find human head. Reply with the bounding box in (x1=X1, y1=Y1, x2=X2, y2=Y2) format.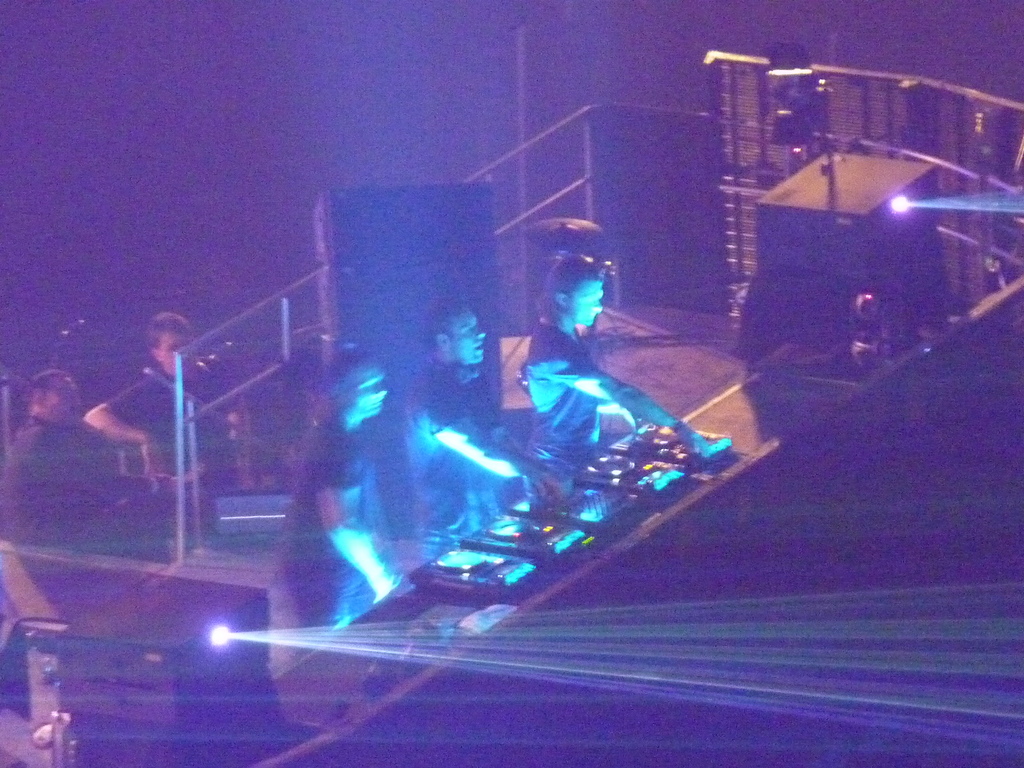
(x1=327, y1=348, x2=388, y2=419).
